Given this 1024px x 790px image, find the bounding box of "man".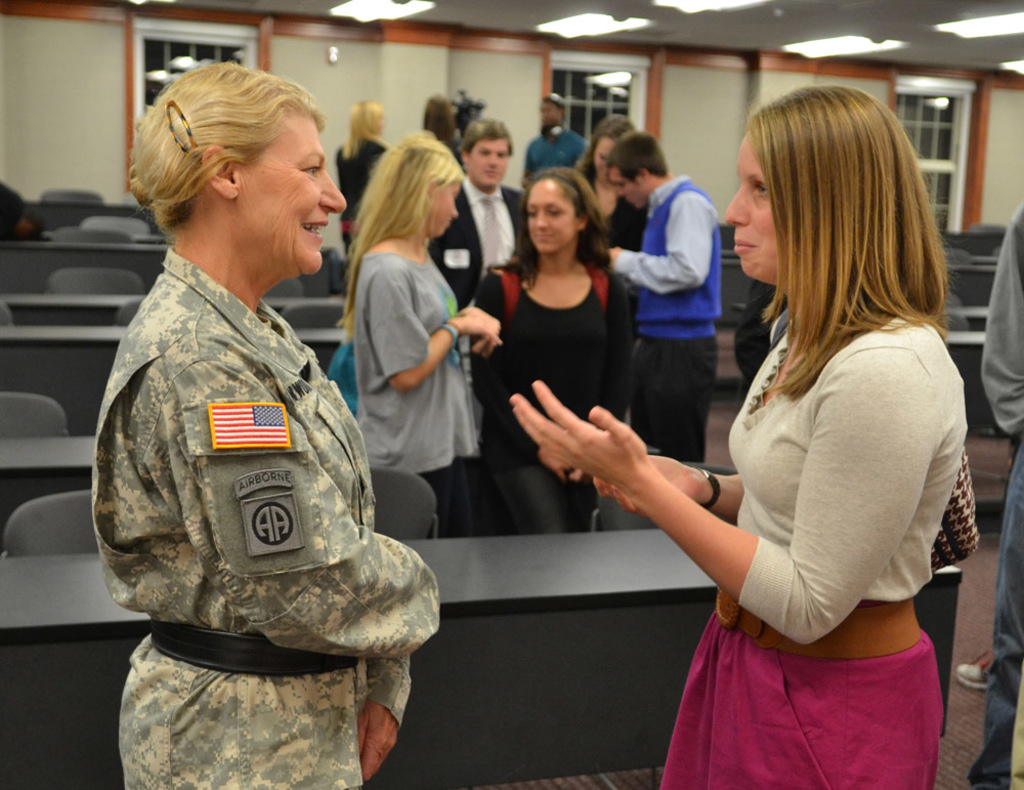
crop(605, 127, 720, 464).
